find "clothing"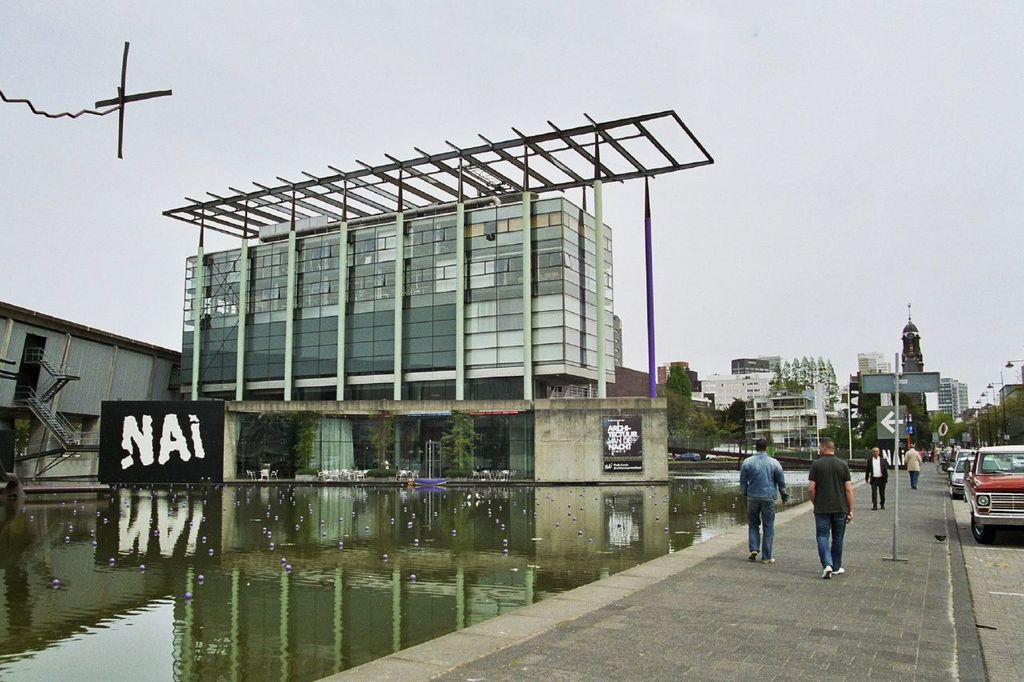
(739,453,786,560)
